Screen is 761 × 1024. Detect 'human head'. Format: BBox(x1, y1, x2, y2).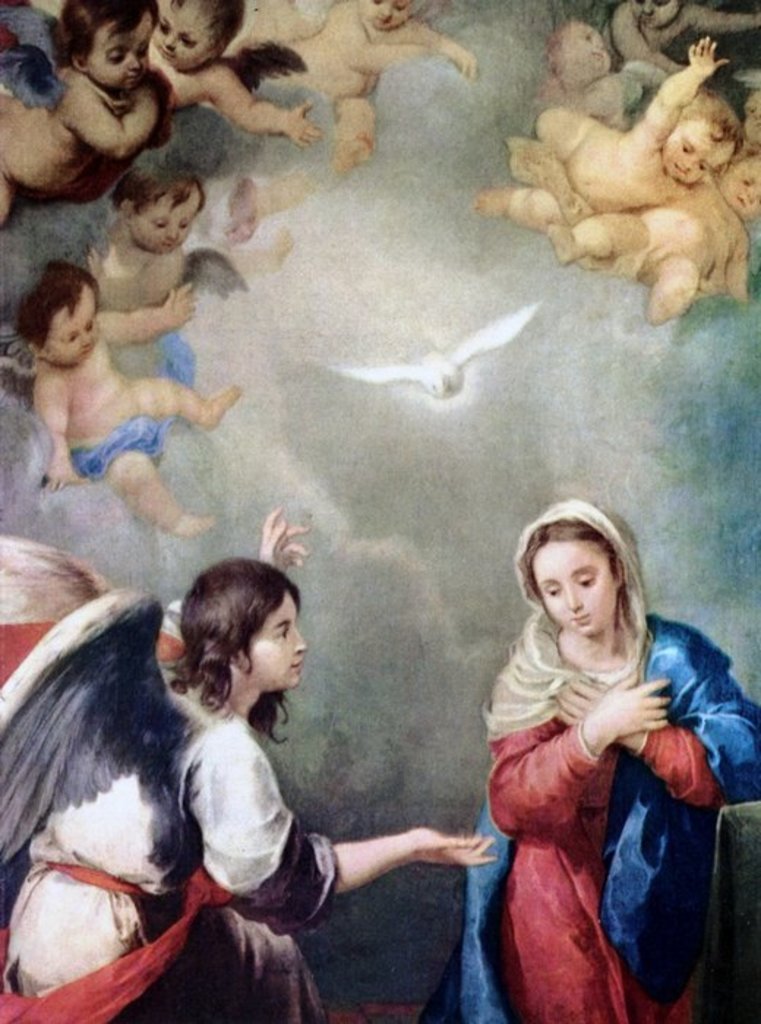
BBox(543, 13, 615, 89).
